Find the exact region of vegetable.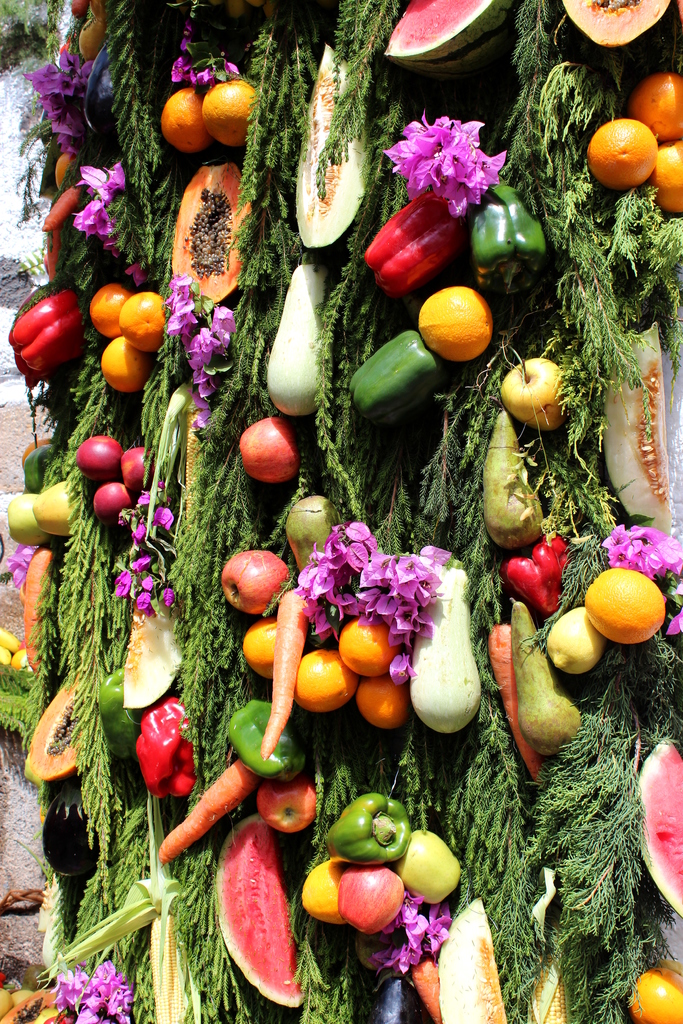
Exact region: bbox=[265, 248, 332, 417].
